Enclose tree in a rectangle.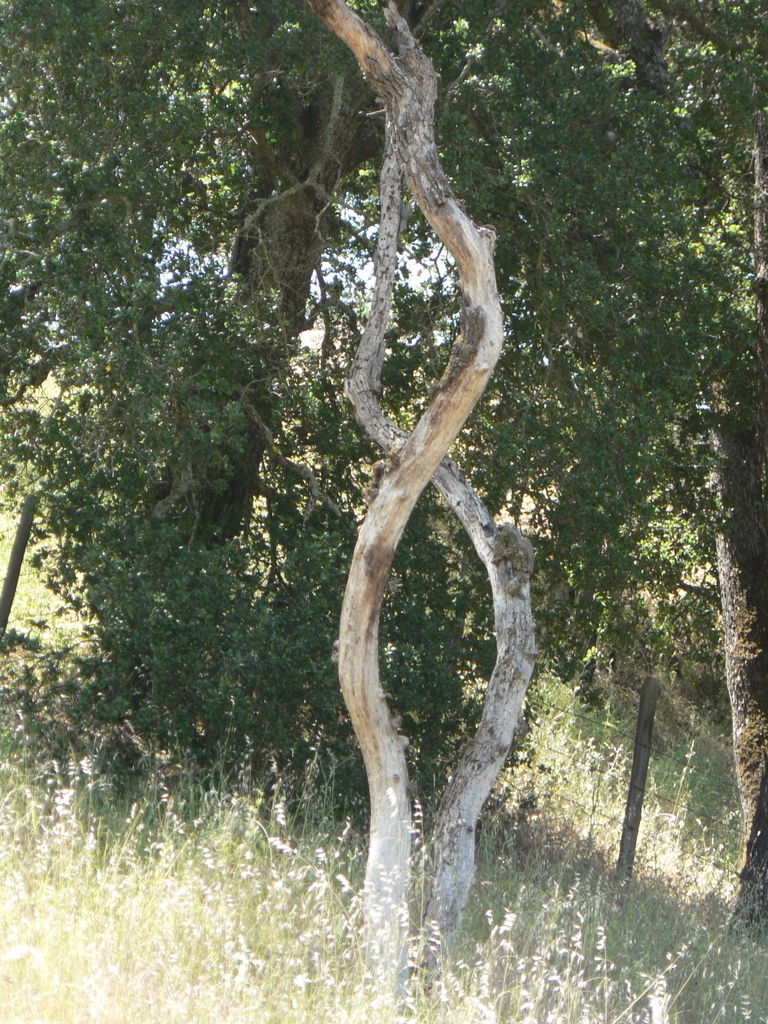
(x1=0, y1=0, x2=767, y2=974).
